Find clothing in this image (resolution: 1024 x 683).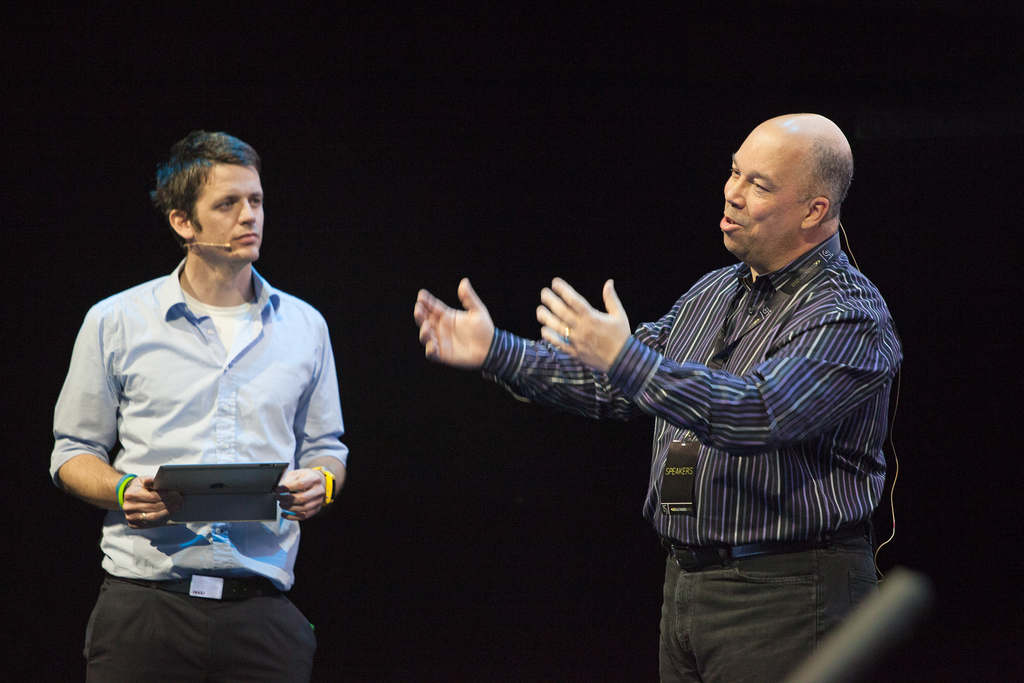
box(481, 233, 900, 682).
